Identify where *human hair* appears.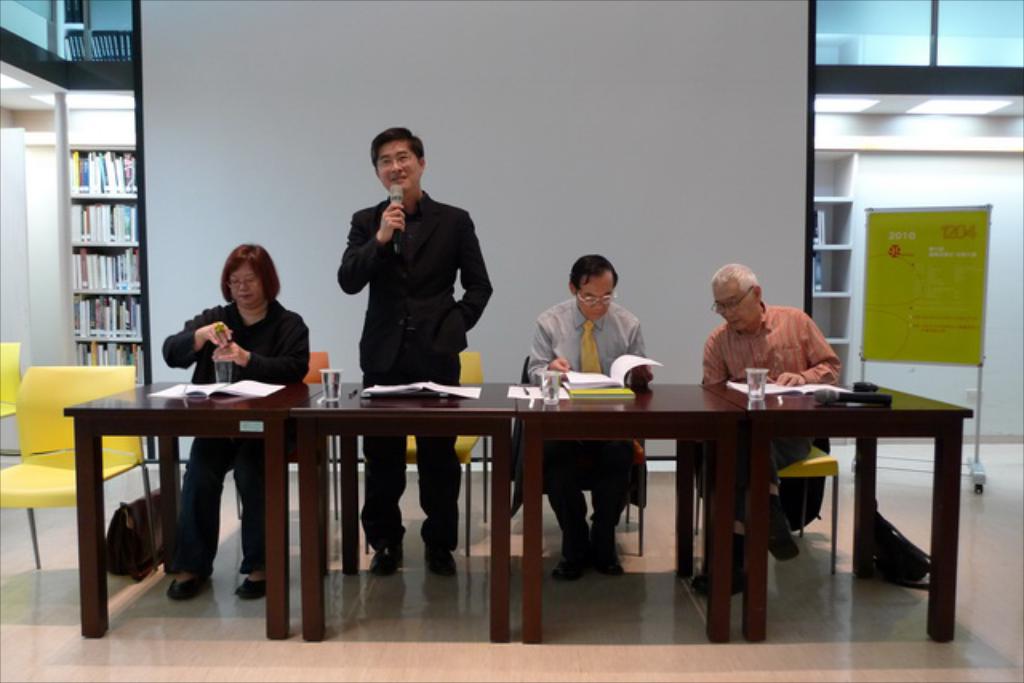
Appears at <bbox>573, 253, 629, 286</bbox>.
